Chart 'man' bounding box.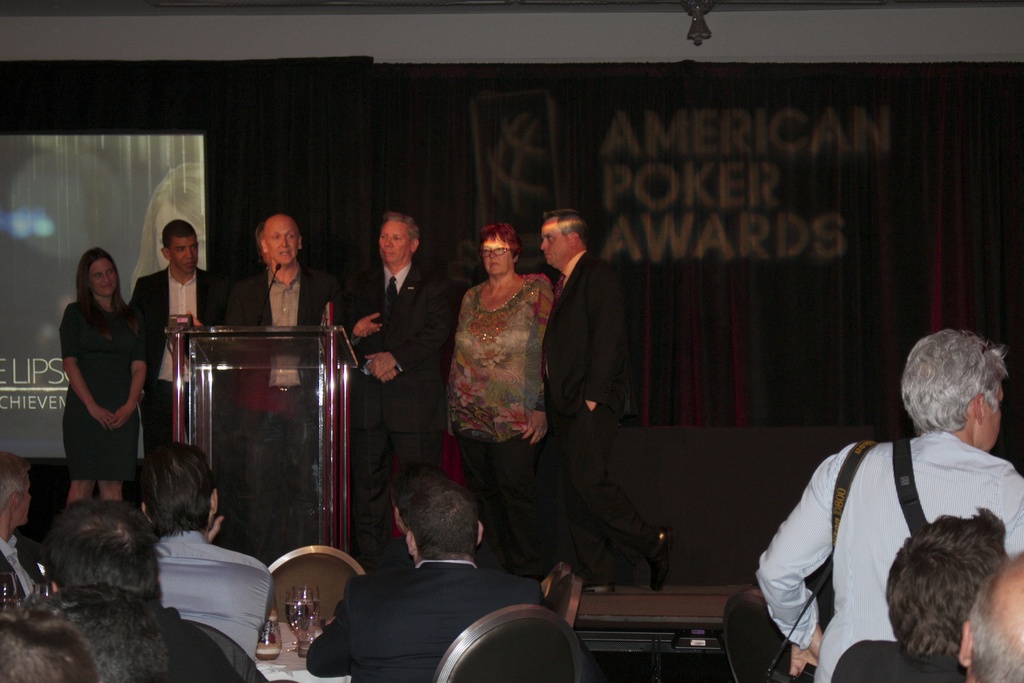
Charted: 224,209,381,554.
